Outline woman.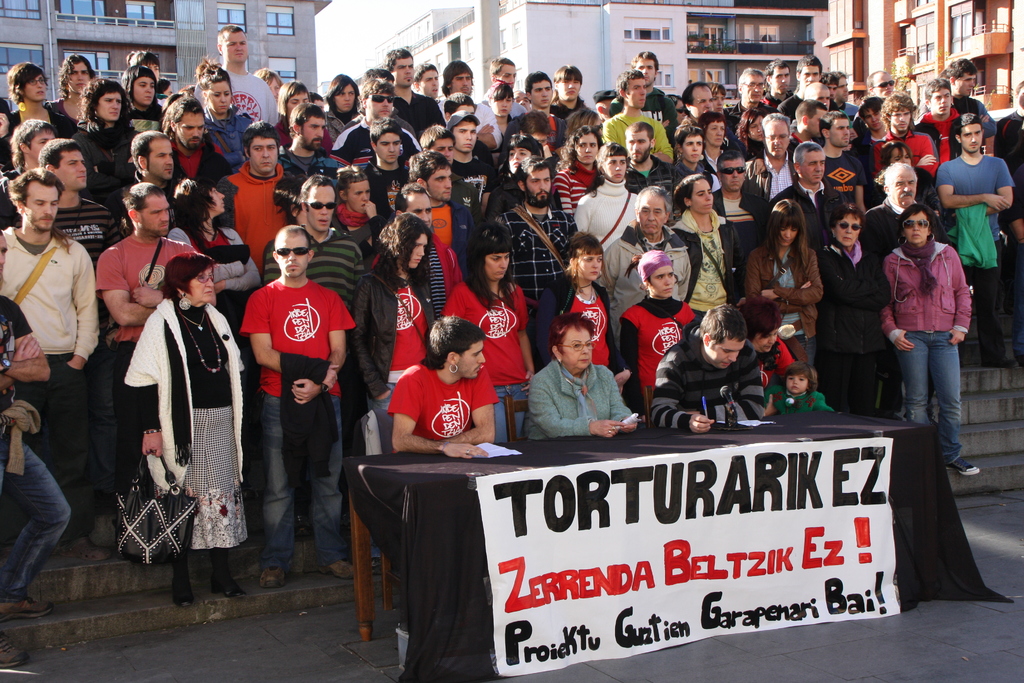
Outline: 472,78,523,155.
